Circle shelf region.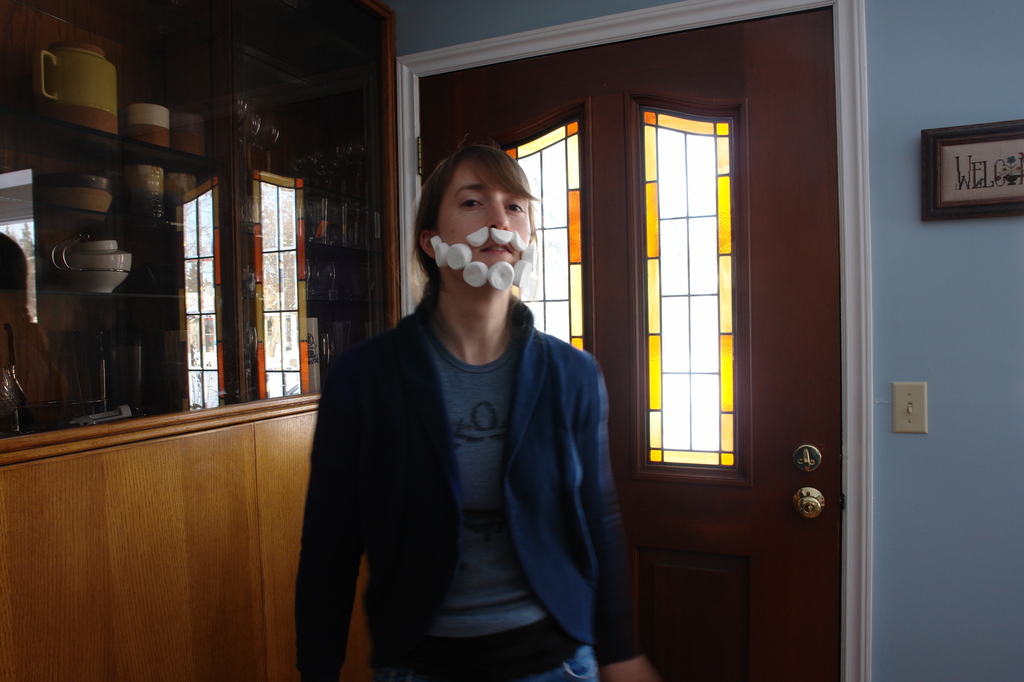
Region: left=3, top=0, right=245, bottom=319.
